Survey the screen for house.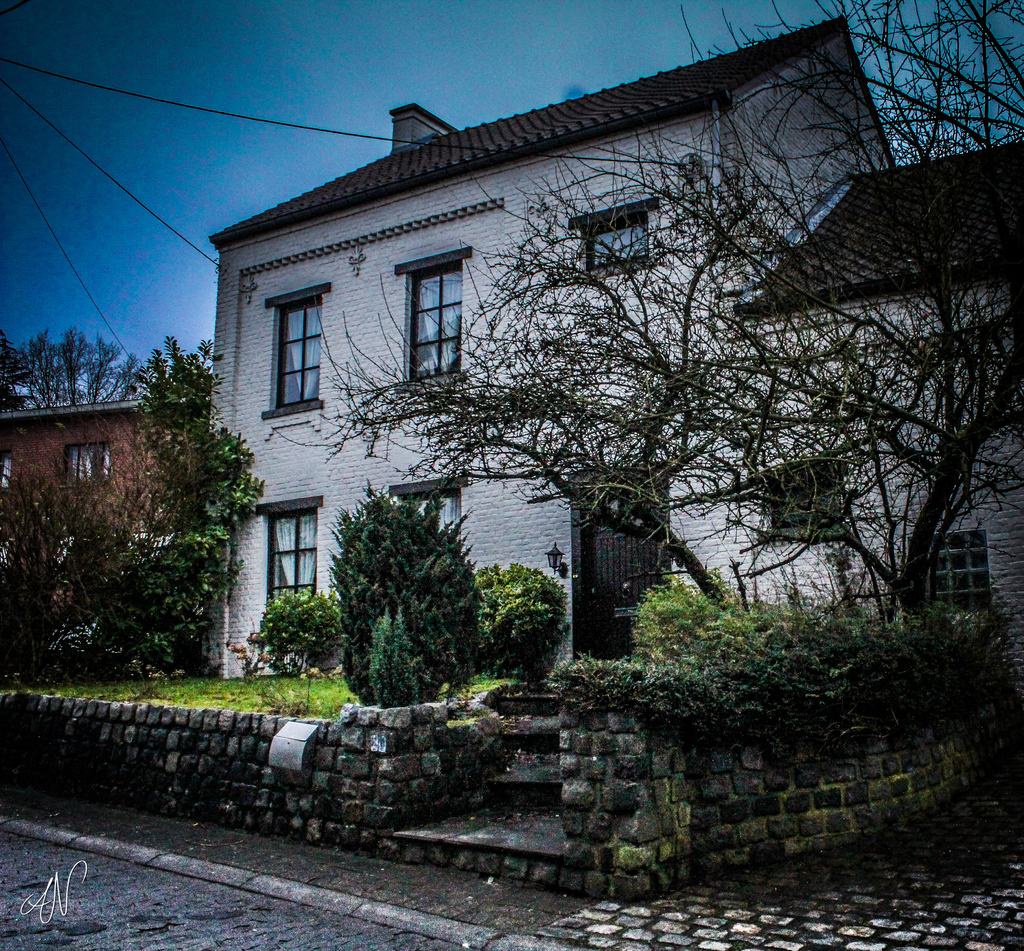
Survey found: (left=0, top=387, right=210, bottom=654).
